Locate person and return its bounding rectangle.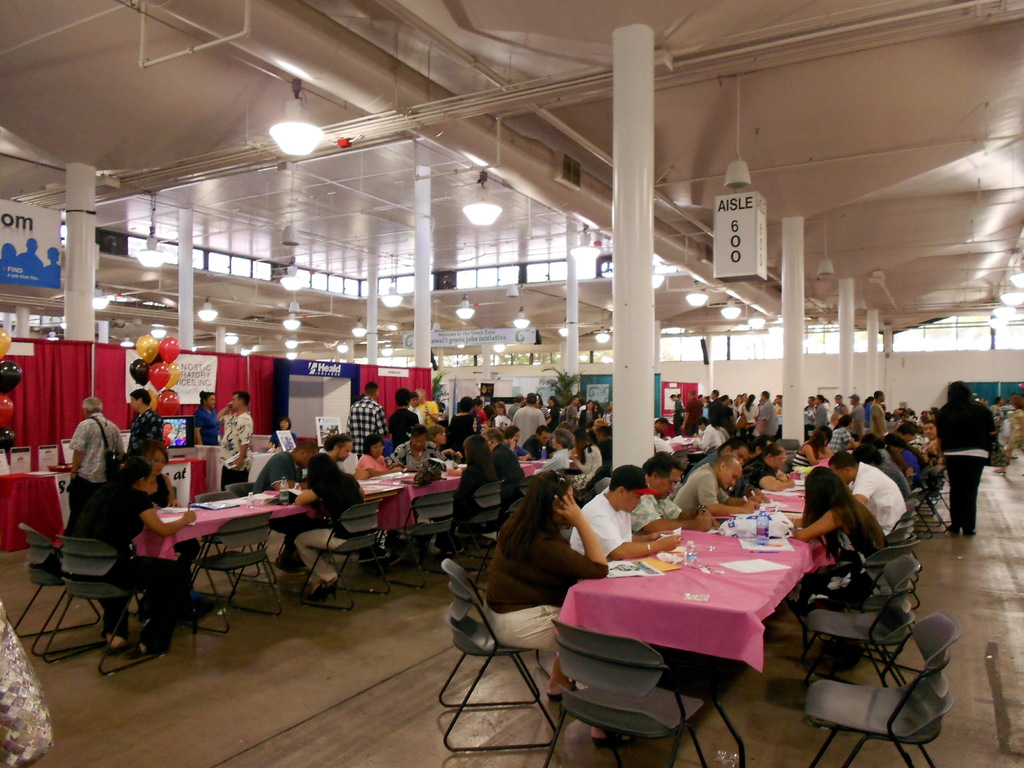
{"left": 353, "top": 378, "right": 395, "bottom": 449}.
